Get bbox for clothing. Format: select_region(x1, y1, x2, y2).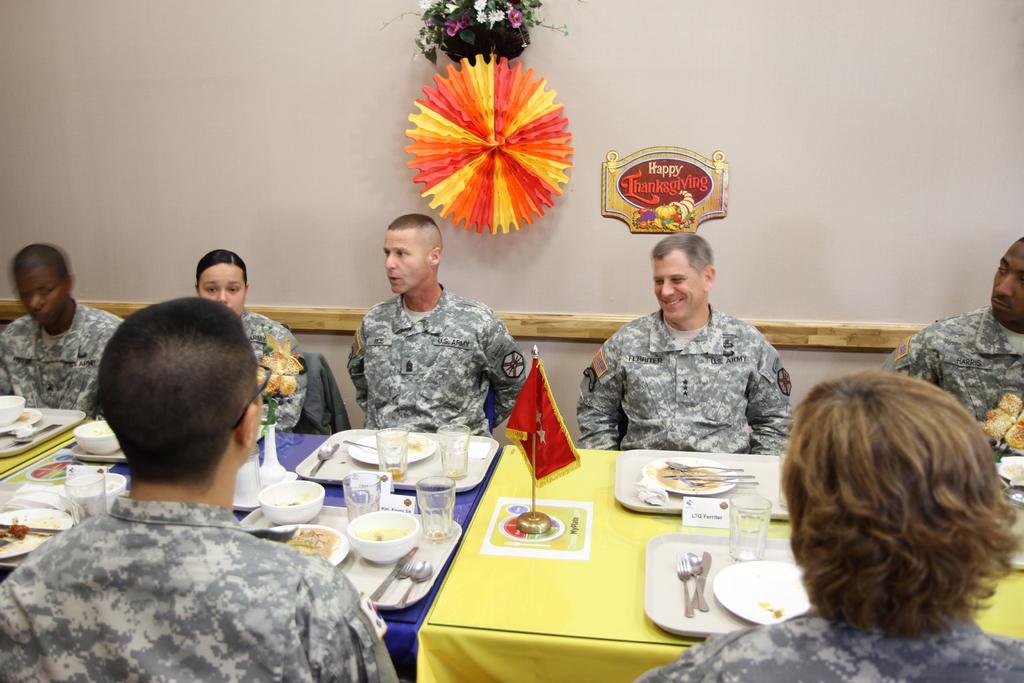
select_region(0, 300, 122, 415).
